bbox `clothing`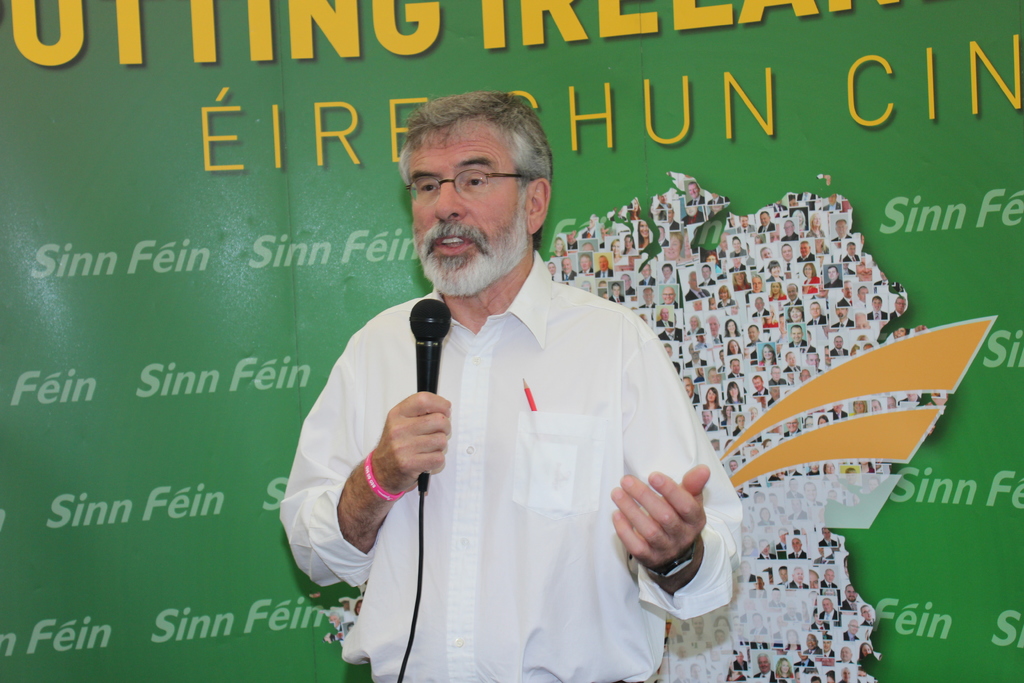
281,249,742,682
